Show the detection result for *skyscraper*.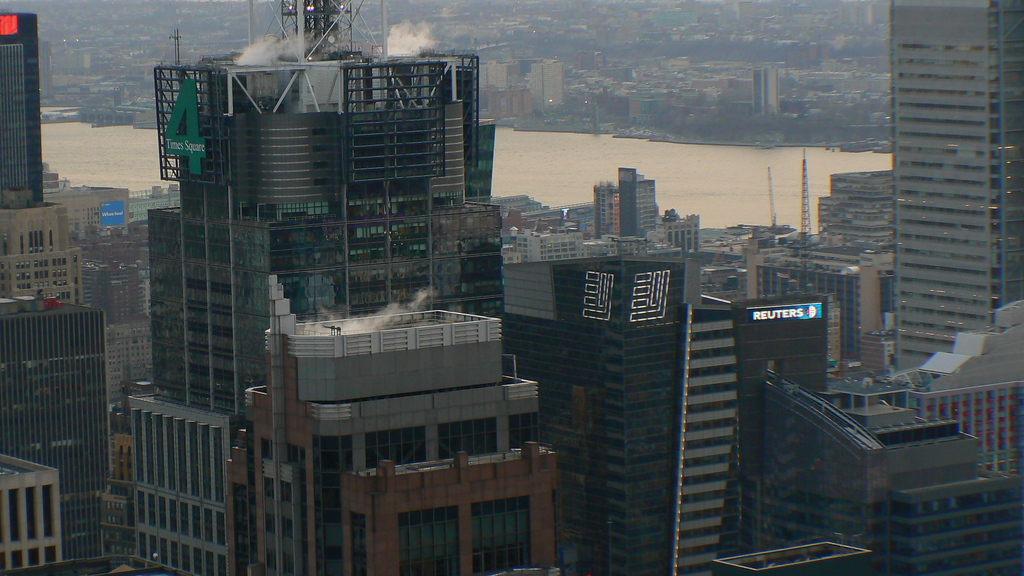
(x1=462, y1=155, x2=785, y2=575).
